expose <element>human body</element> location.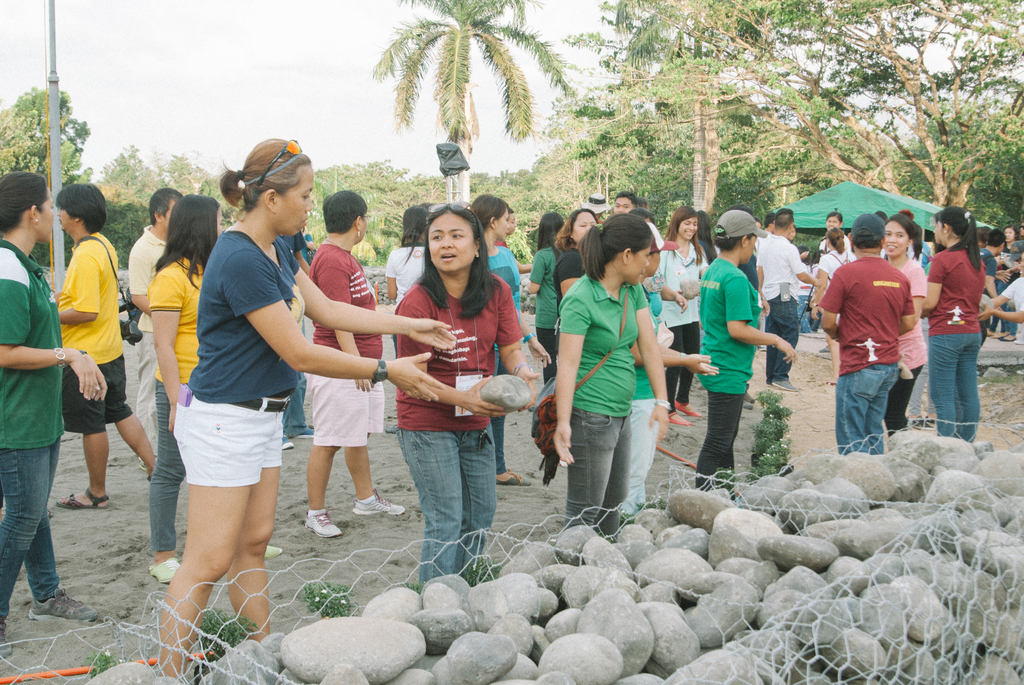
Exposed at <box>397,204,540,600</box>.
